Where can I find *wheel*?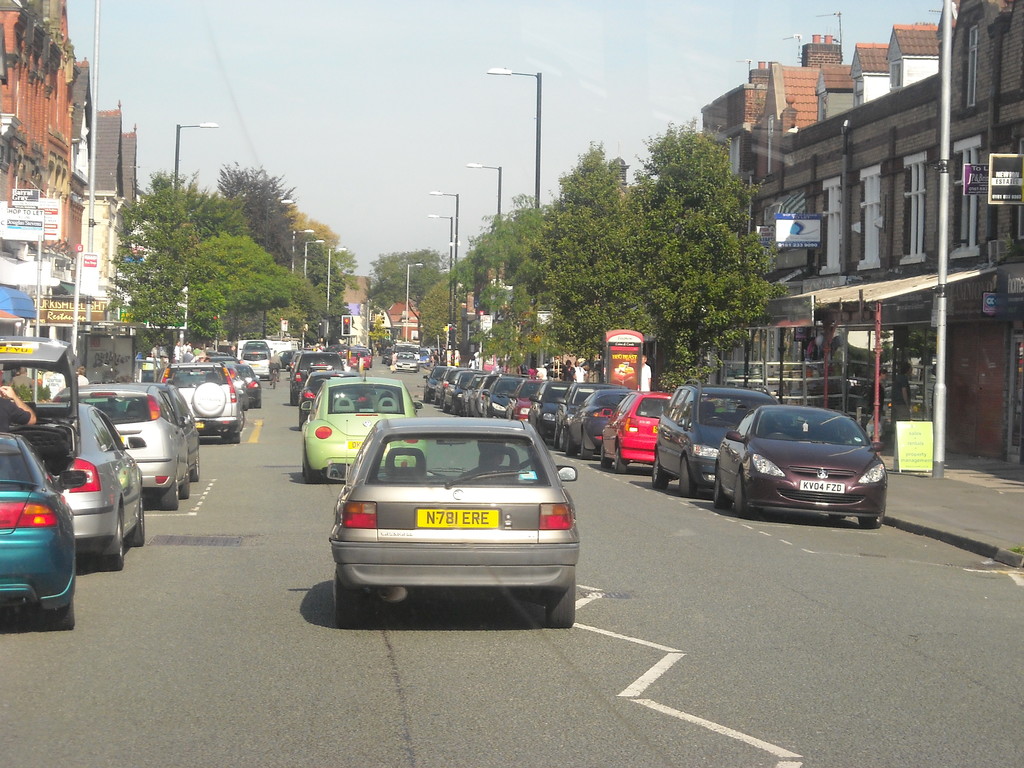
You can find it at <bbox>765, 430, 785, 437</bbox>.
